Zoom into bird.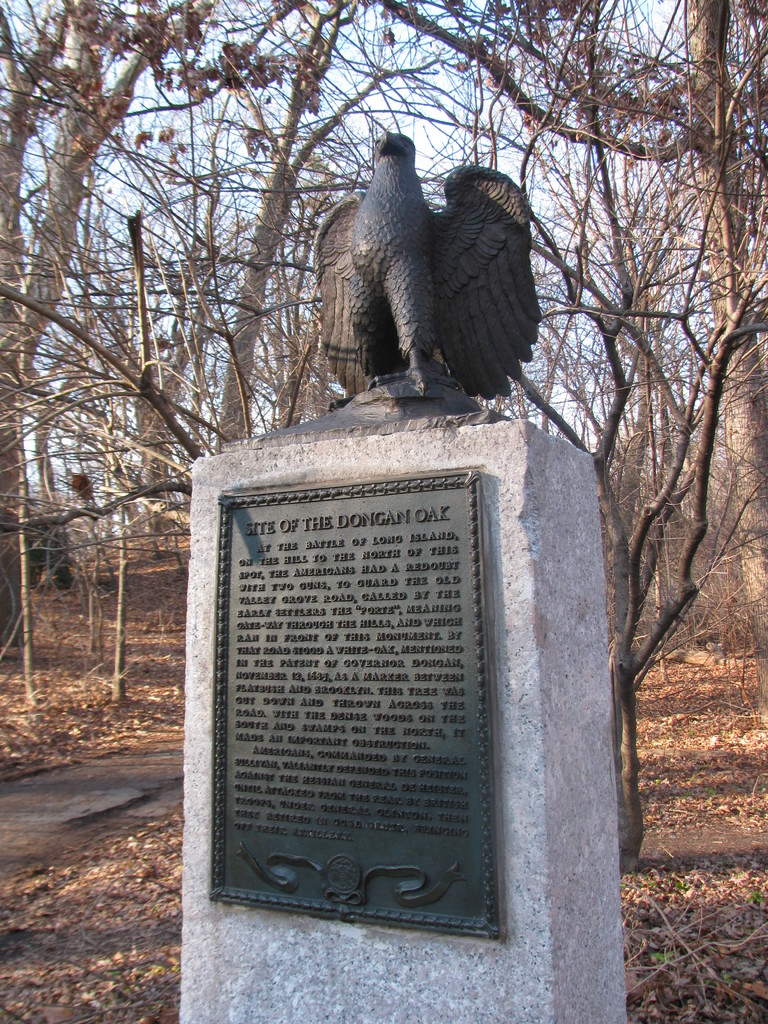
Zoom target: (324, 124, 538, 411).
